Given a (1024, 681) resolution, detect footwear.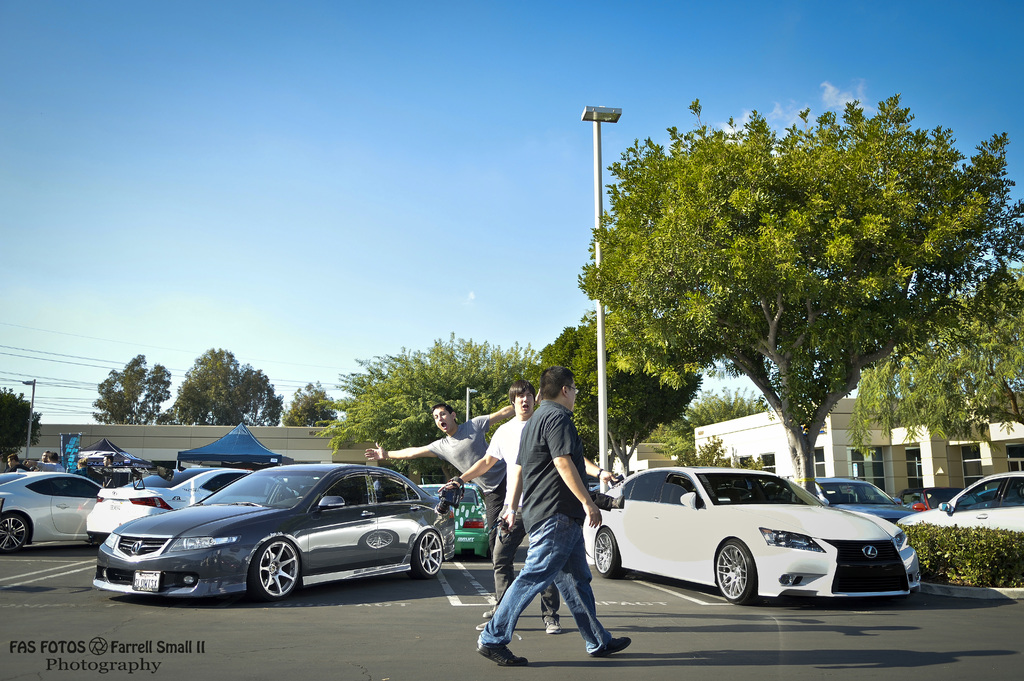
<box>545,618,559,631</box>.
